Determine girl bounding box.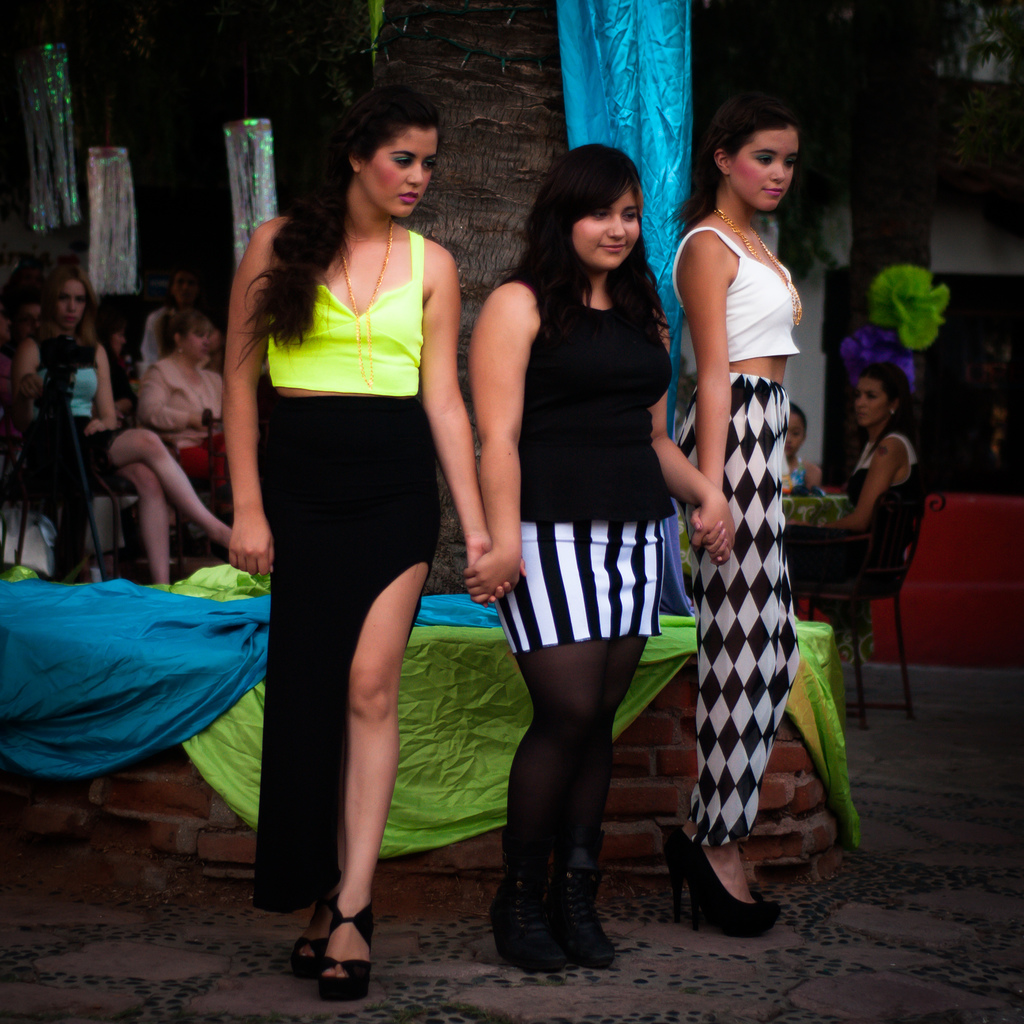
Determined: x1=227, y1=76, x2=516, y2=984.
